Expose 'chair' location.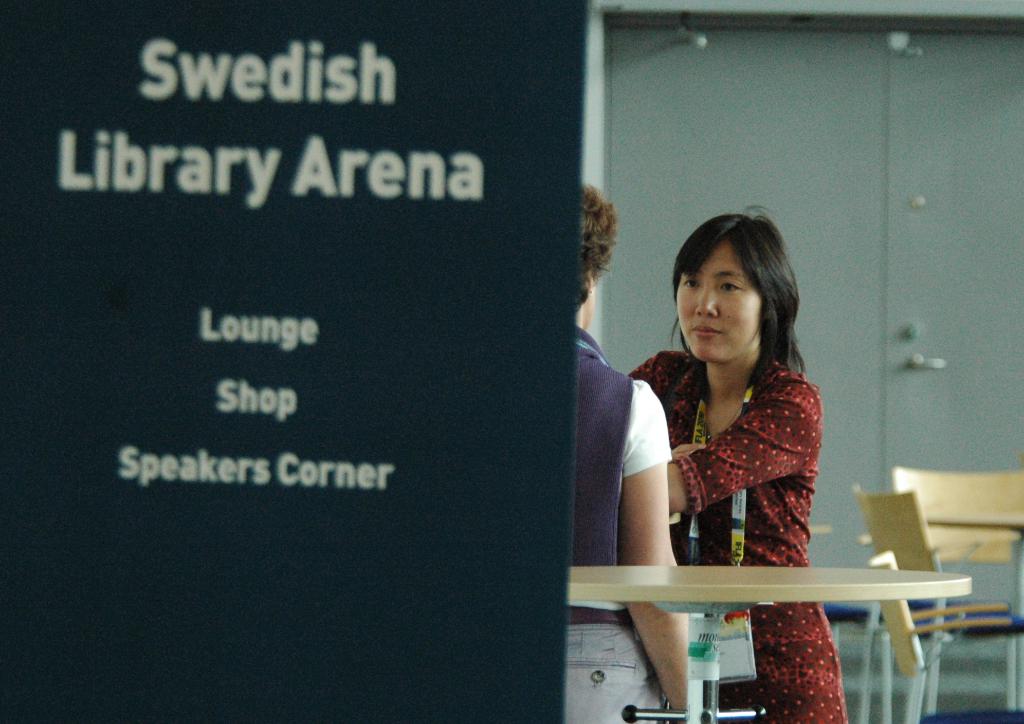
Exposed at Rect(848, 480, 932, 568).
